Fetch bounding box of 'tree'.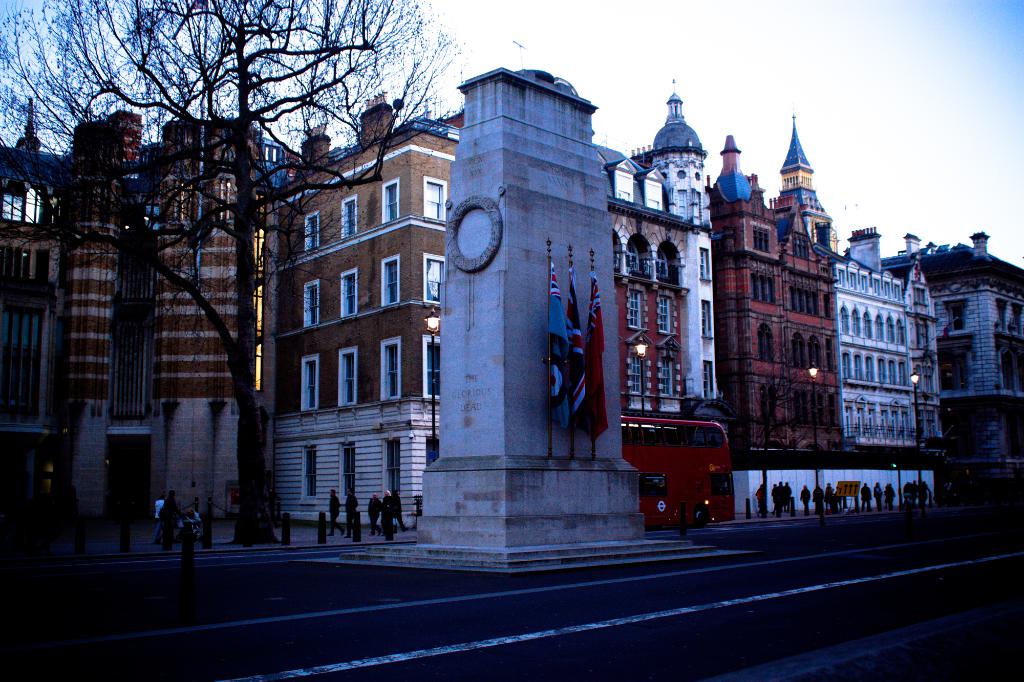
Bbox: {"left": 76, "top": 22, "right": 354, "bottom": 565}.
